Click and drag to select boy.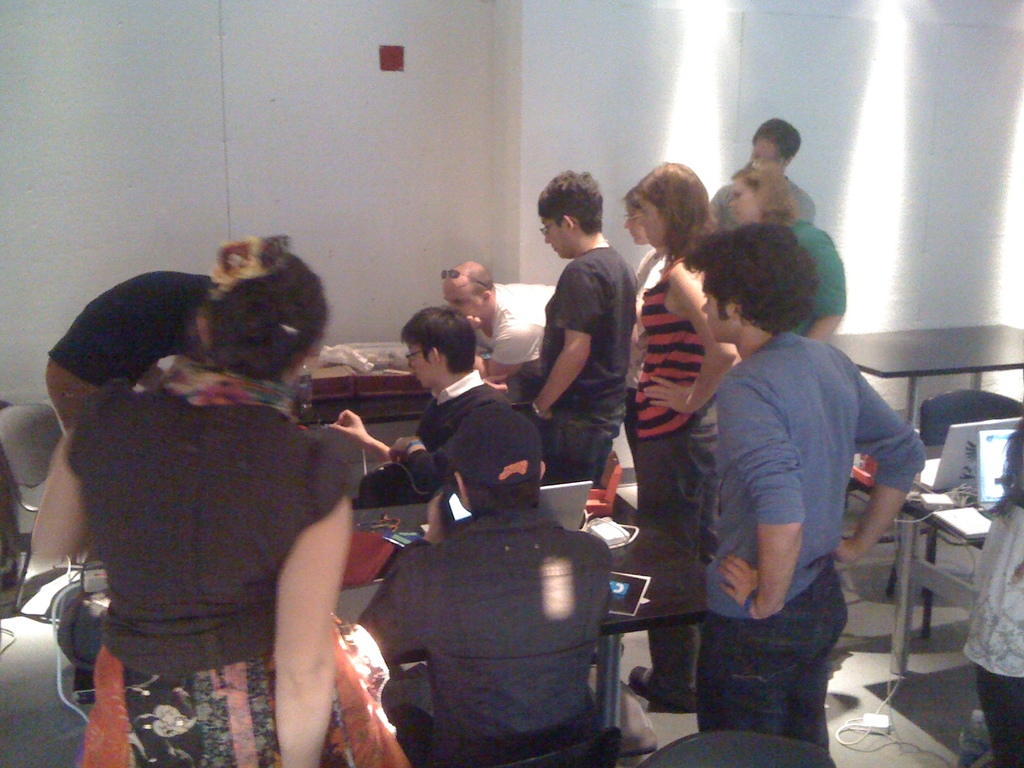
Selection: rect(350, 405, 624, 767).
